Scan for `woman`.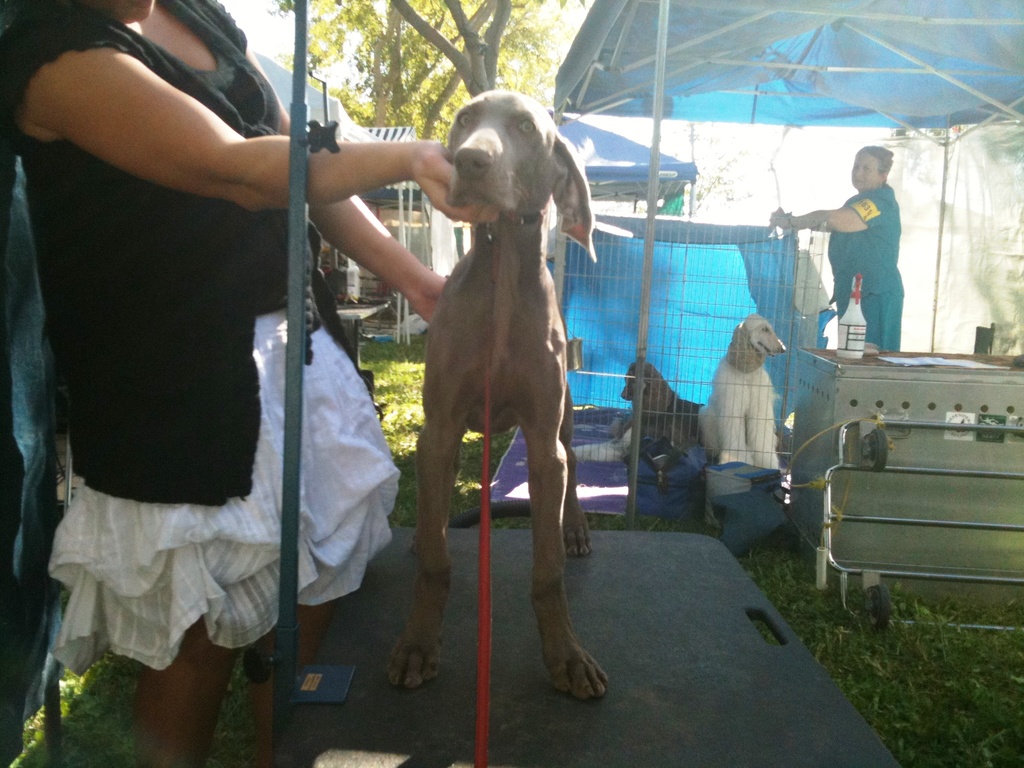
Scan result: (left=19, top=18, right=449, bottom=743).
